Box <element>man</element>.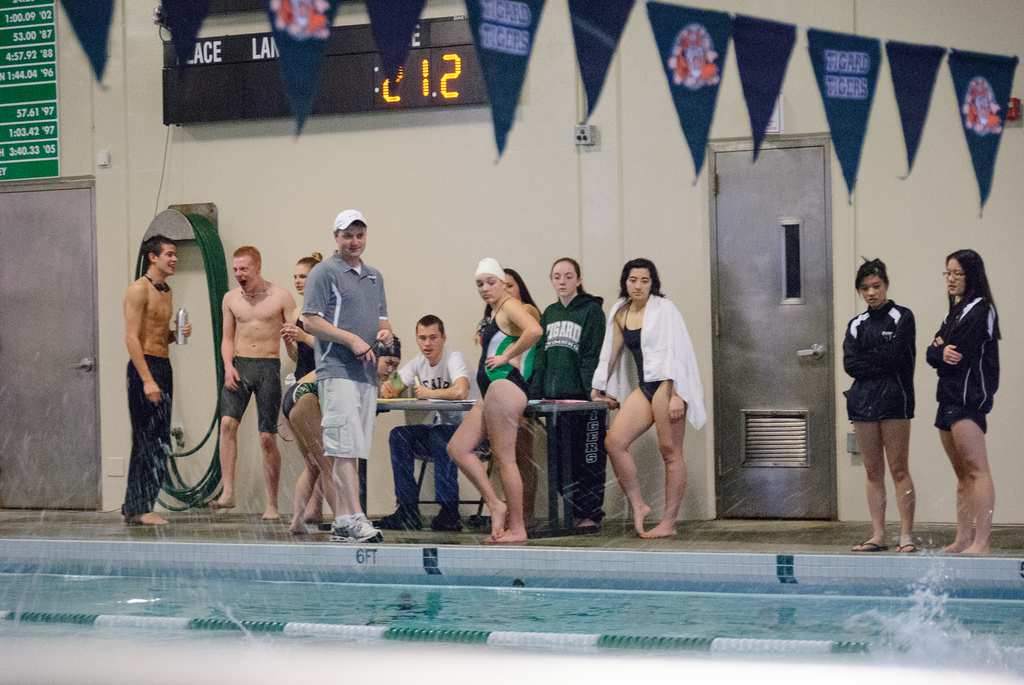
crop(120, 236, 191, 526).
